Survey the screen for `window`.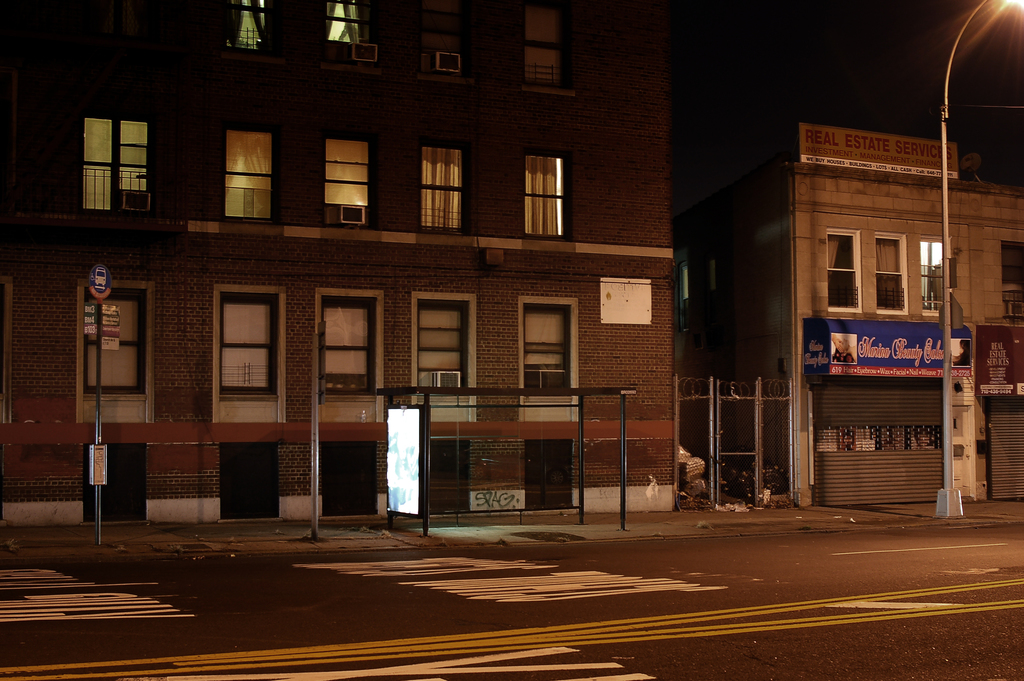
Survey found: pyautogui.locateOnScreen(417, 302, 473, 400).
